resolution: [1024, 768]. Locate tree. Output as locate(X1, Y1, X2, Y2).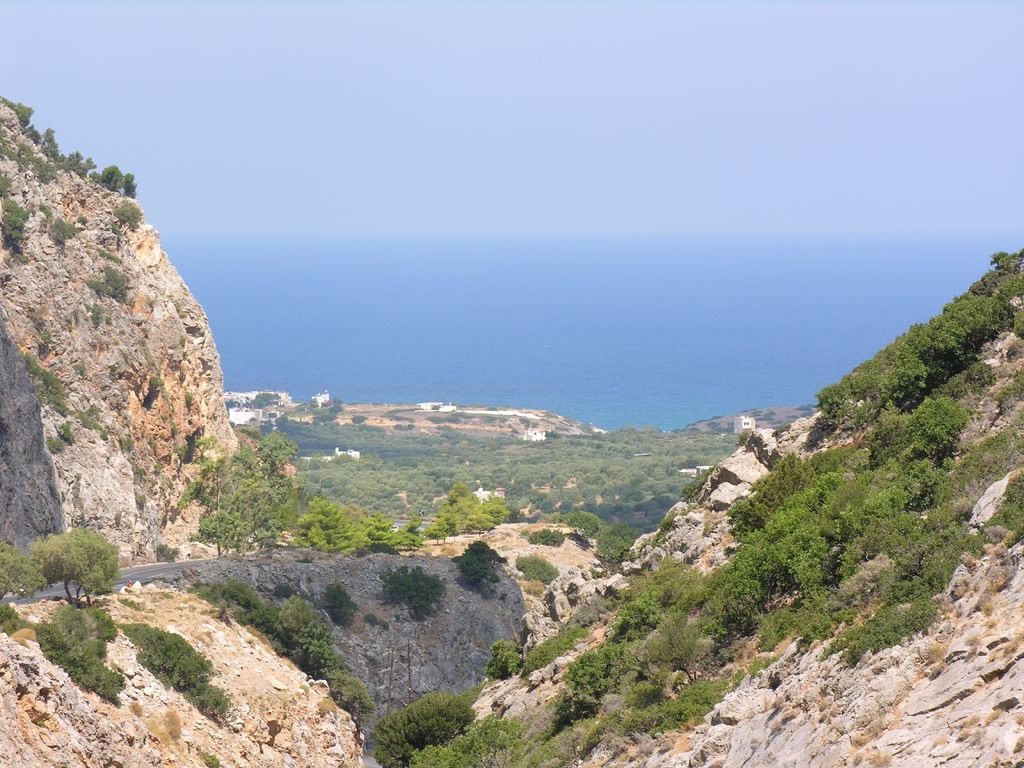
locate(98, 159, 123, 190).
